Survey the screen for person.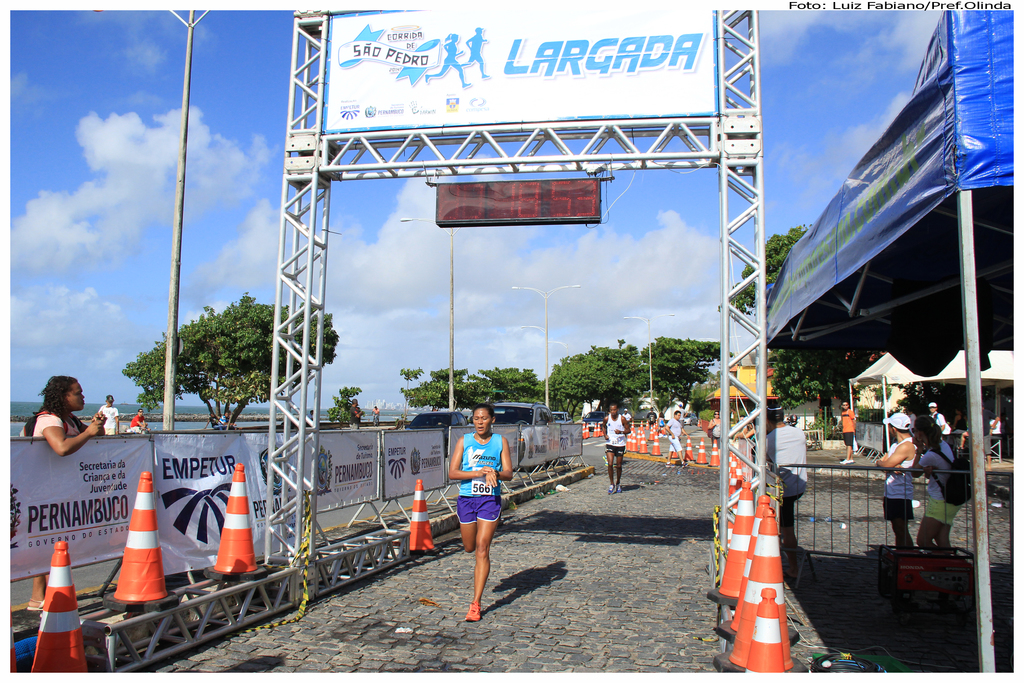
Survey found: 982/416/1004/469.
